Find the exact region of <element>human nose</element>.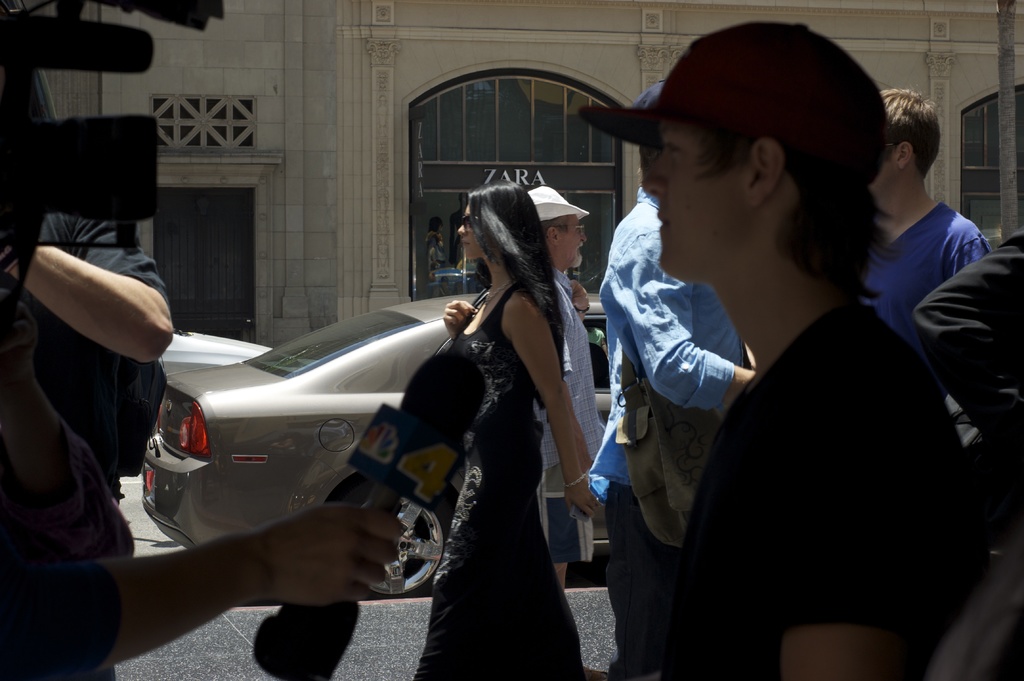
Exact region: 579/230/590/245.
